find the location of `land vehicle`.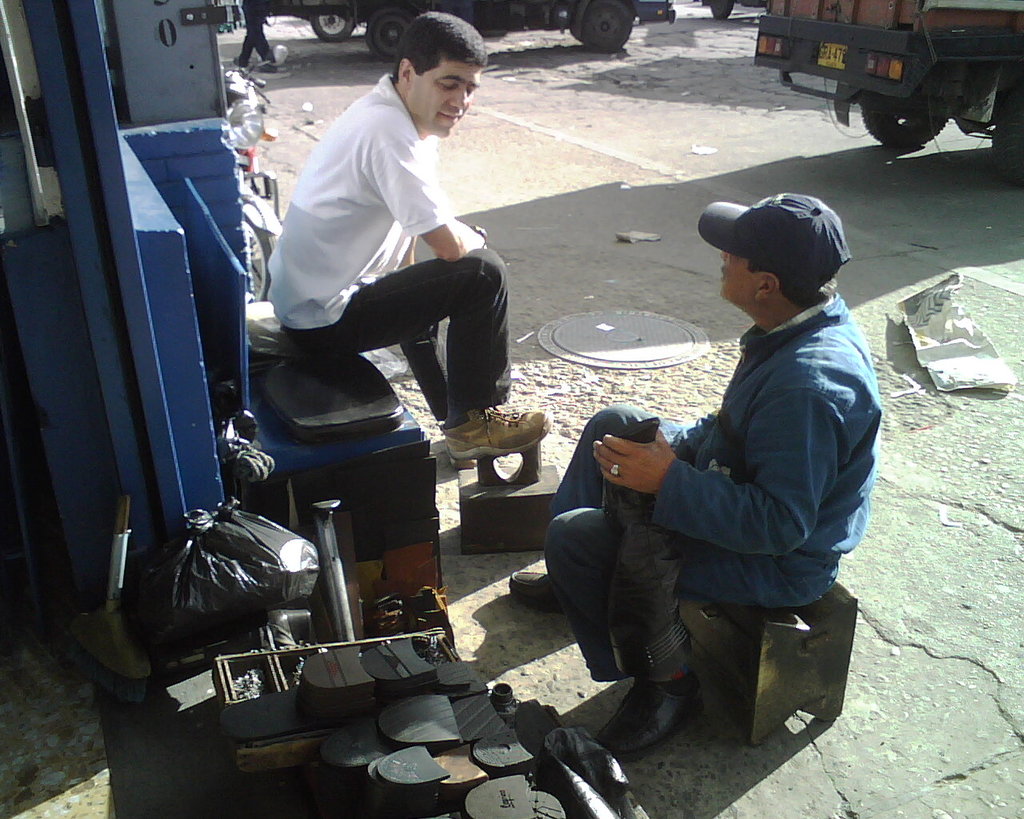
Location: 709:0:762:18.
